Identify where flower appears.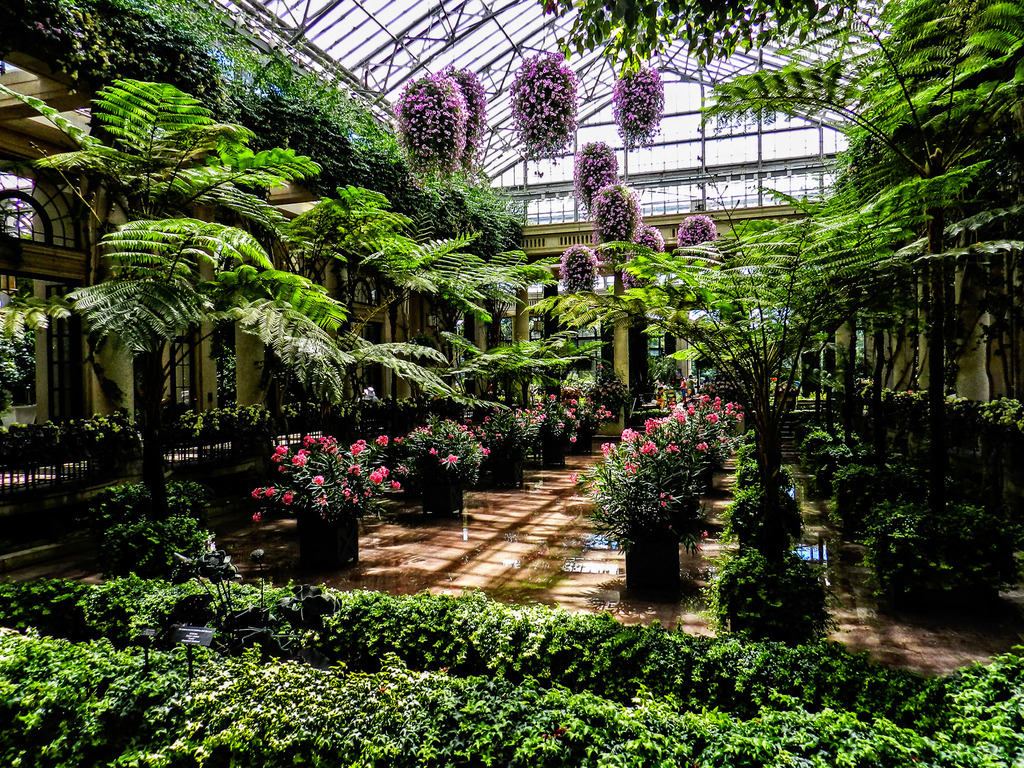
Appears at <region>625, 461, 636, 472</region>.
